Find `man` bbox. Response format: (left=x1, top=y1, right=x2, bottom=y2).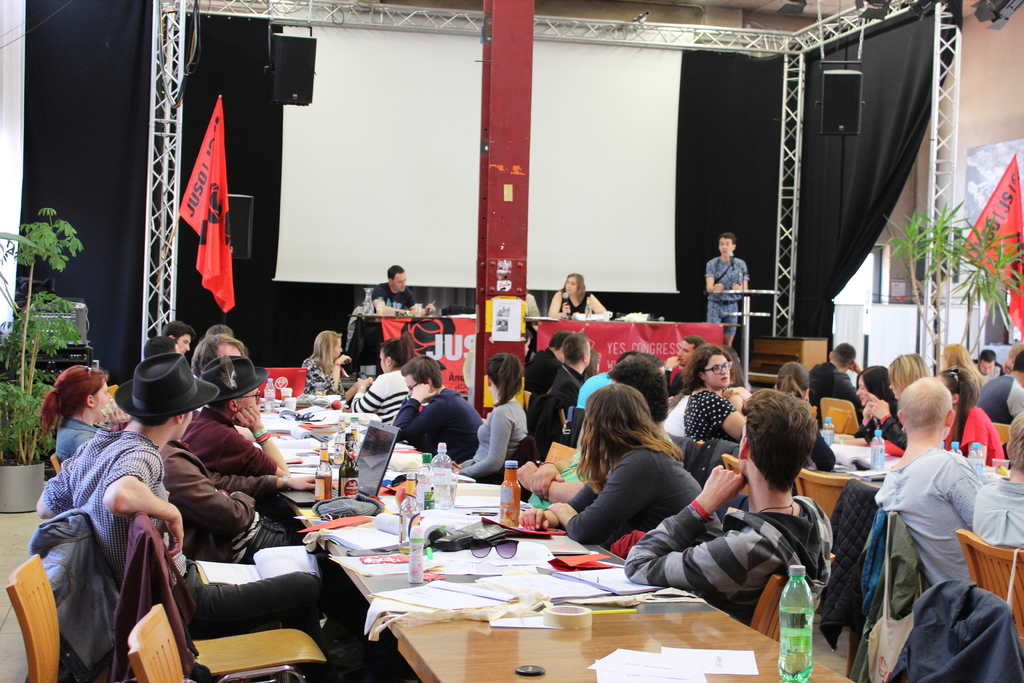
(left=705, top=232, right=749, bottom=346).
